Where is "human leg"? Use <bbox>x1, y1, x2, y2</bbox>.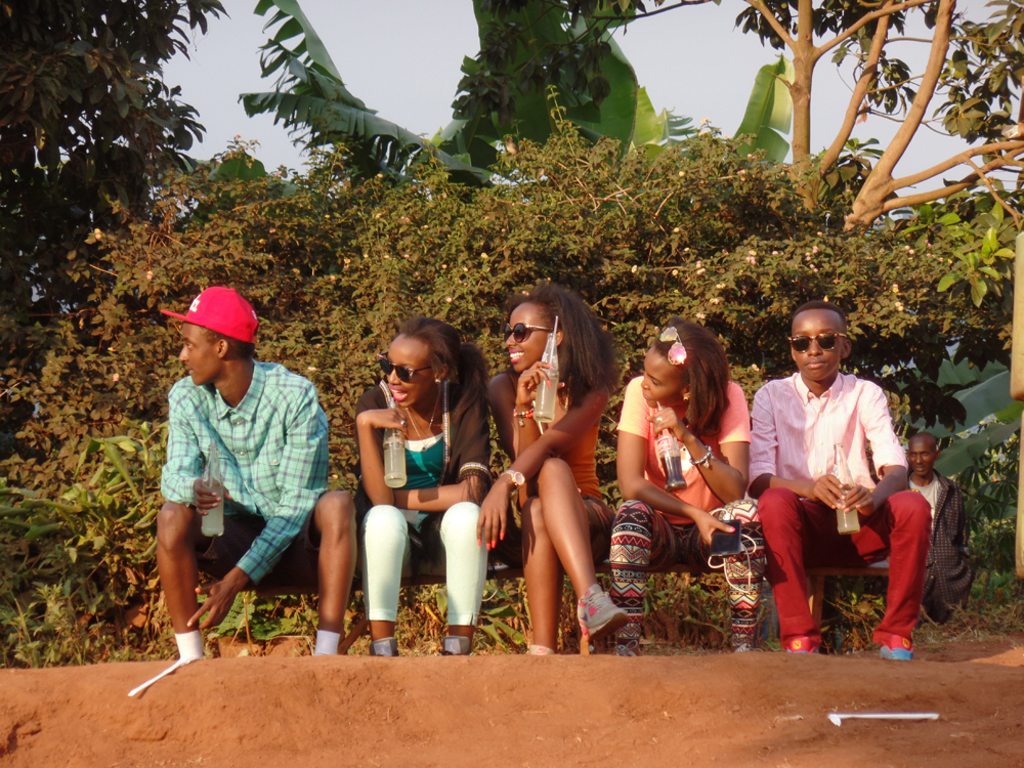
<bbox>681, 503, 767, 645</bbox>.
